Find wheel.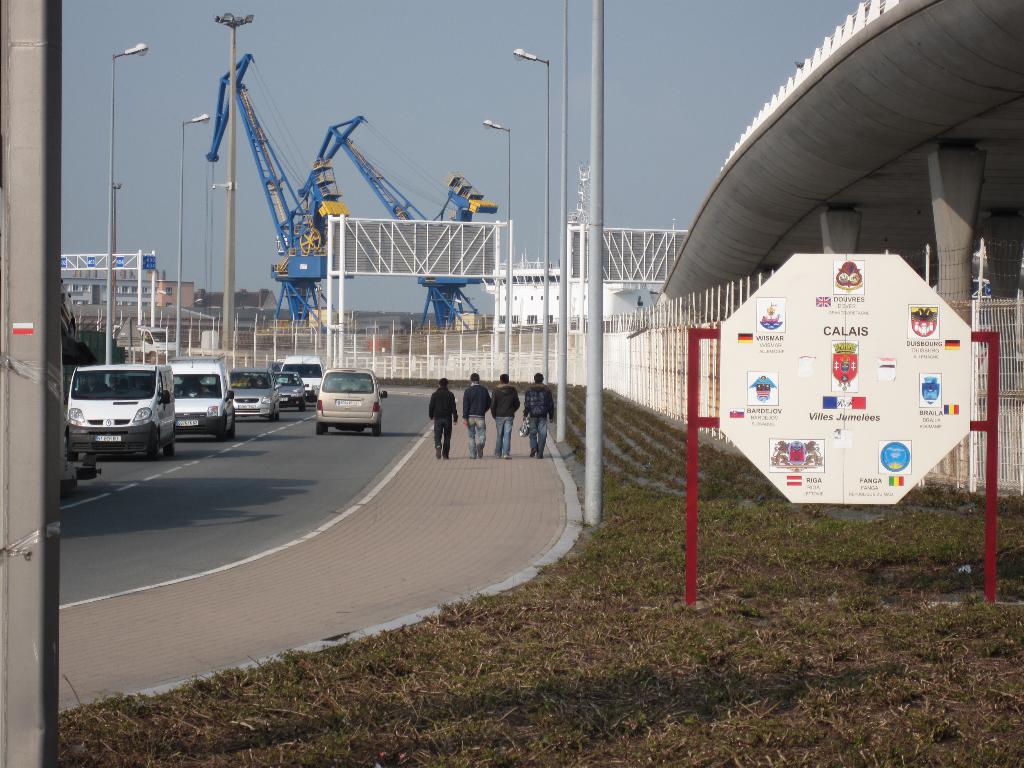
locate(153, 422, 166, 465).
